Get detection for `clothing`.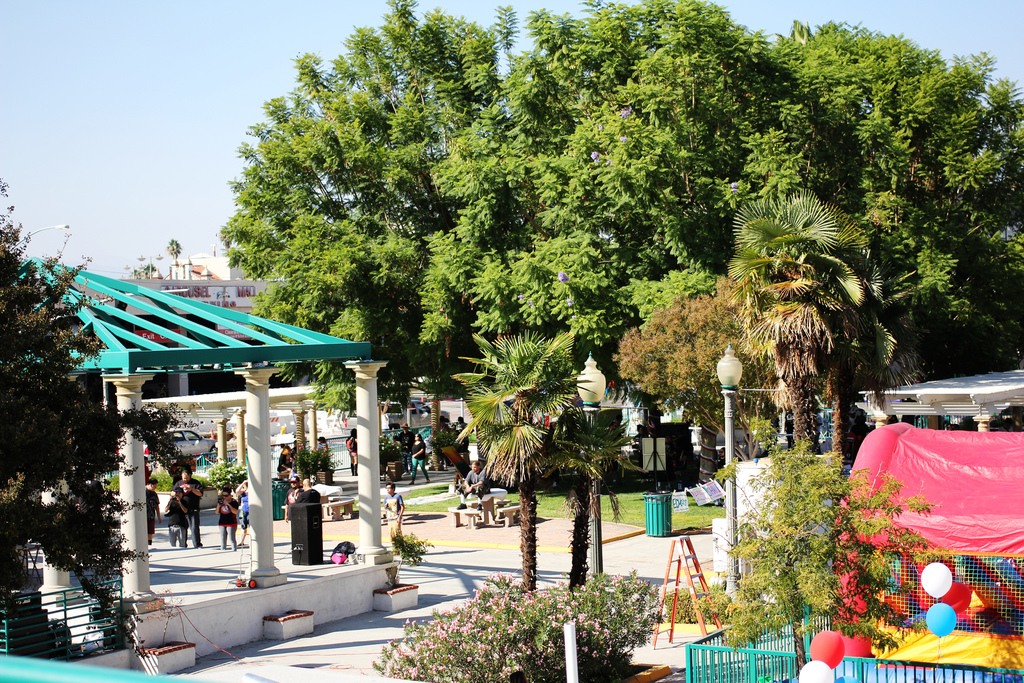
Detection: select_region(167, 494, 182, 543).
